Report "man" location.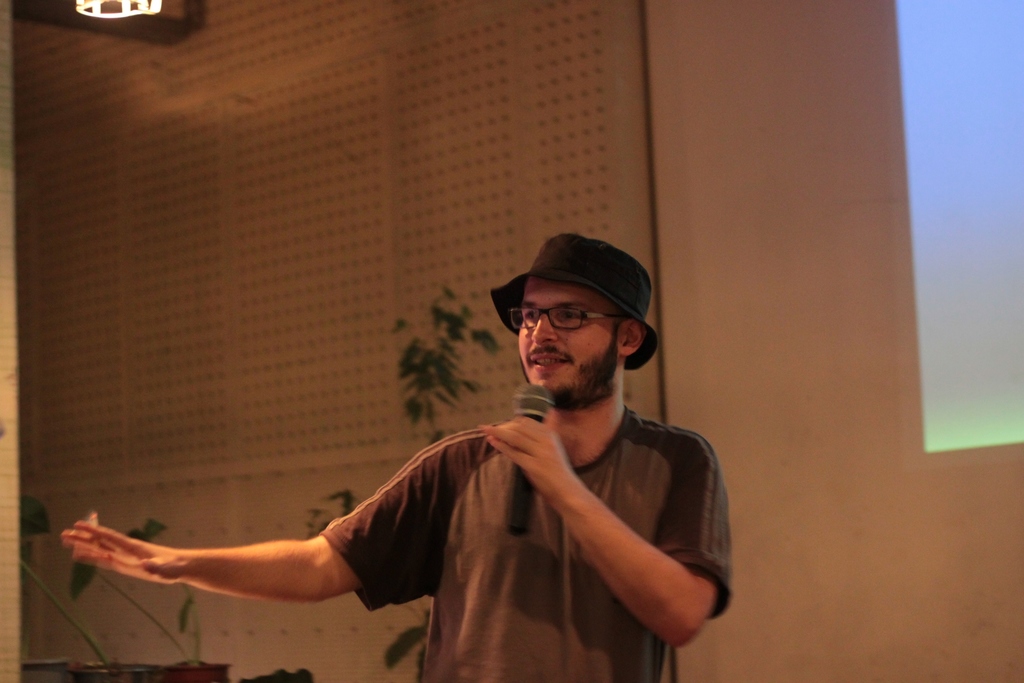
Report: [x1=157, y1=209, x2=723, y2=675].
